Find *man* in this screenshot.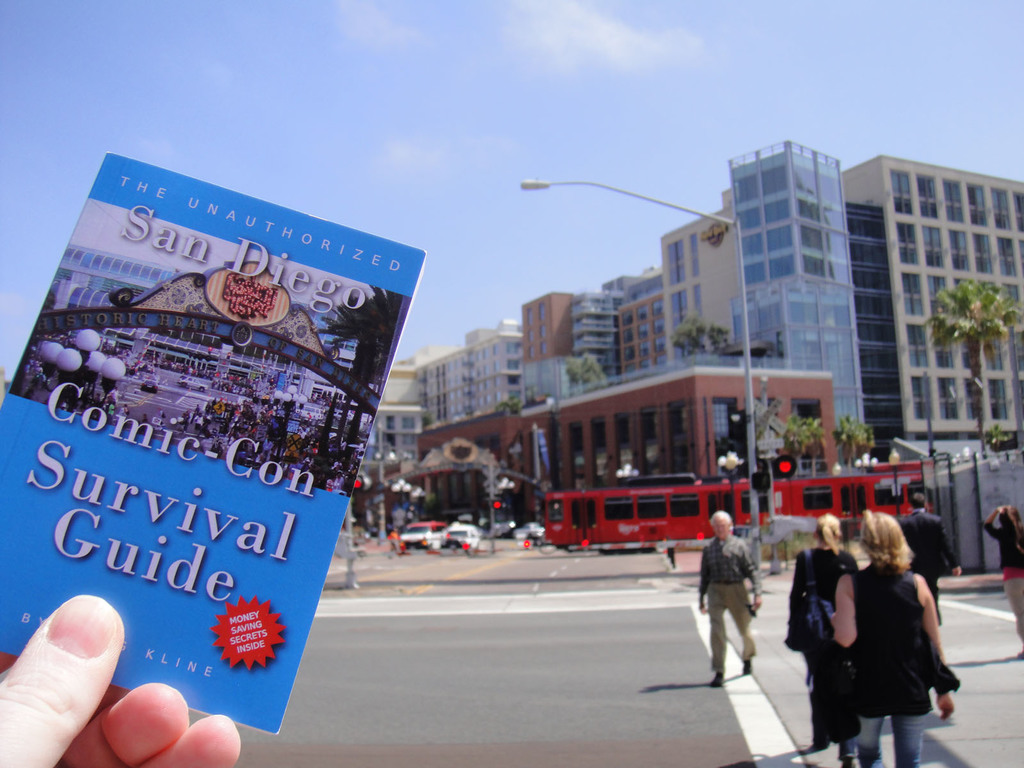
The bounding box for *man* is Rect(698, 517, 774, 698).
